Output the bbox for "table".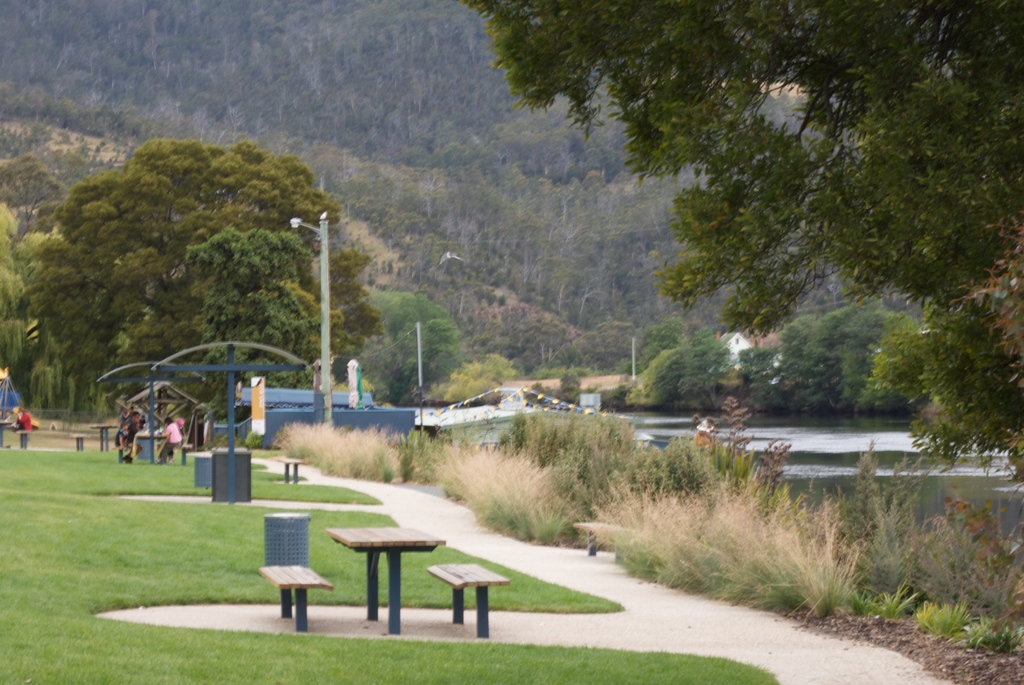
box(274, 450, 299, 482).
